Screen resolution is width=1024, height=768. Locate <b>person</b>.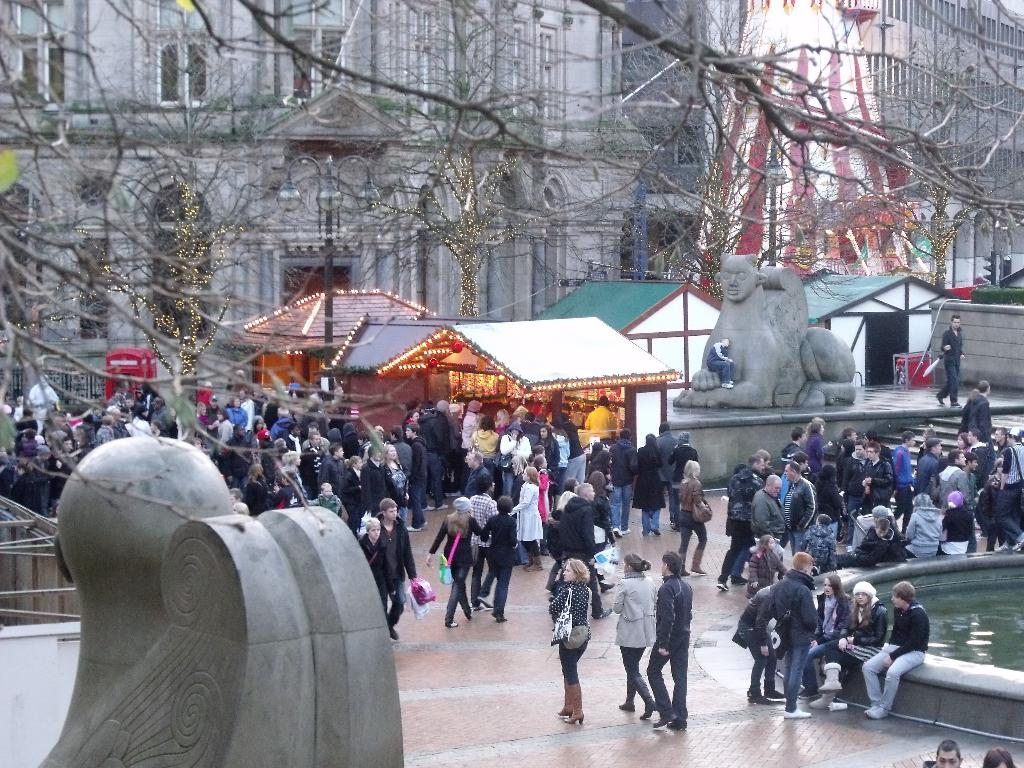
[x1=509, y1=402, x2=544, y2=450].
